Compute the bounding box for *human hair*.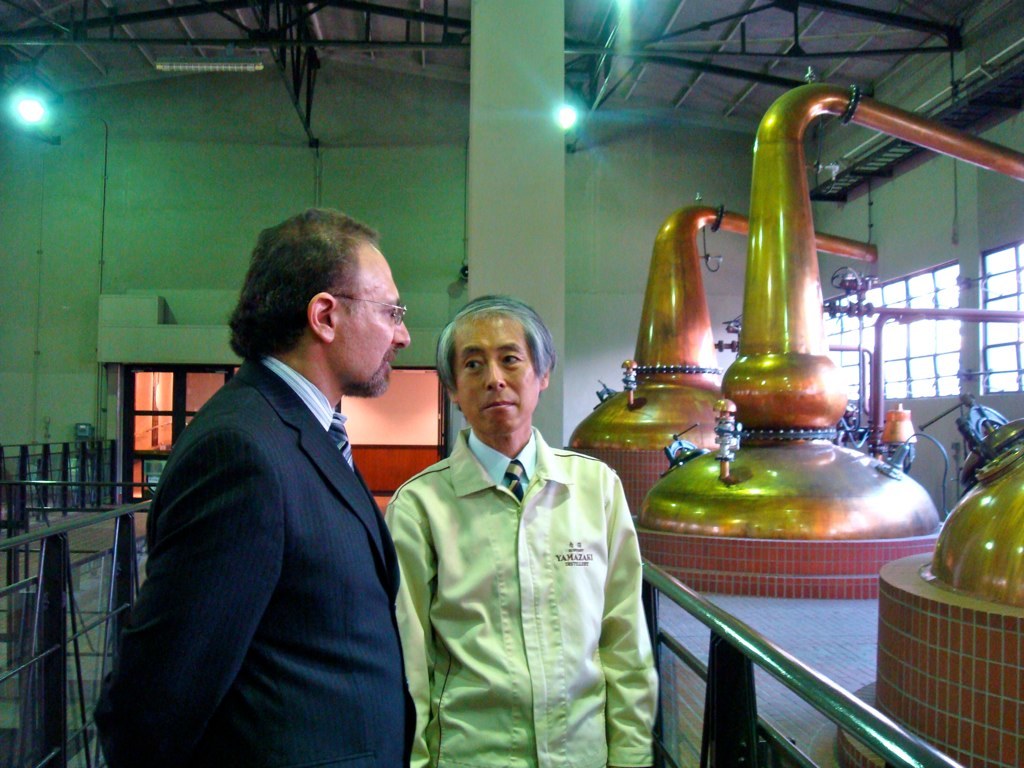
(left=225, top=203, right=377, bottom=361).
